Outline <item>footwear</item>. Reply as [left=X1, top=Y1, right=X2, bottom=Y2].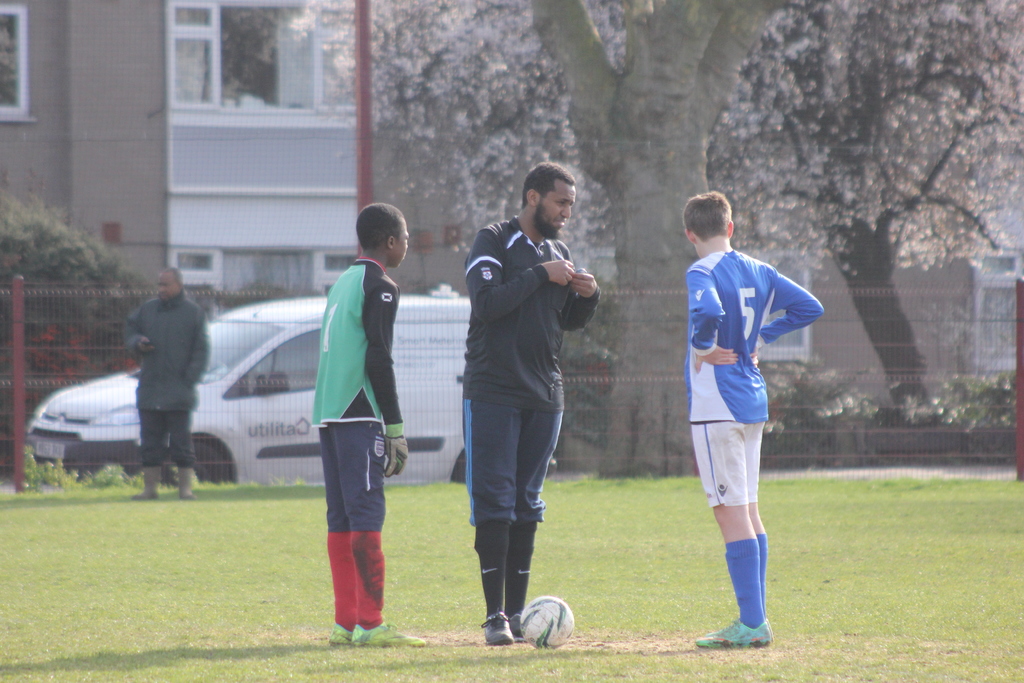
[left=481, top=611, right=513, bottom=639].
